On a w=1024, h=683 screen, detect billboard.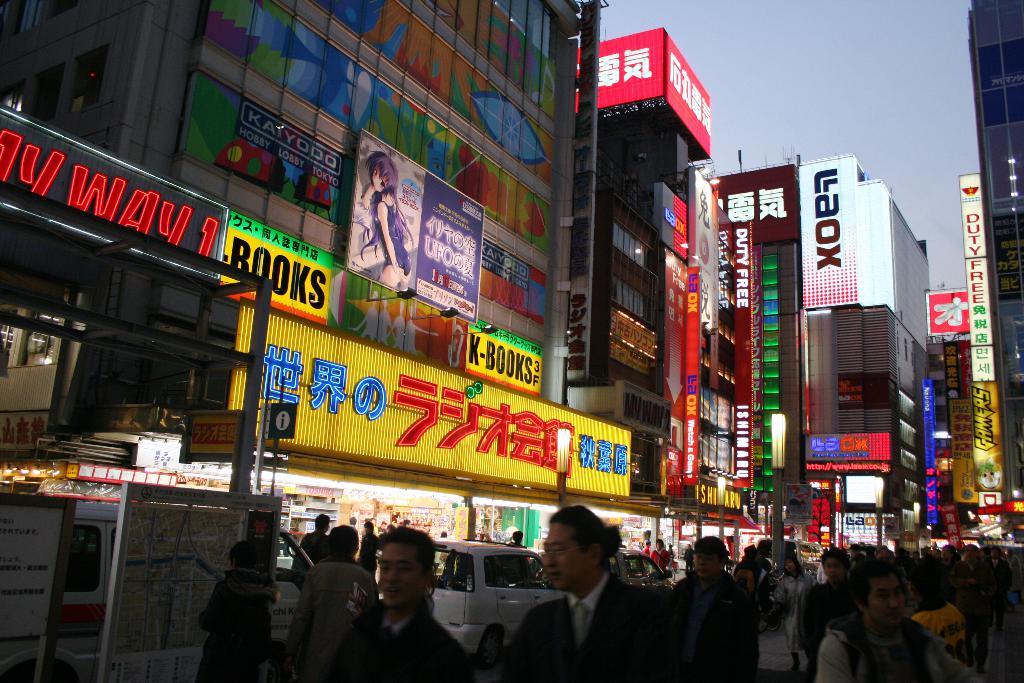
bbox(660, 259, 684, 422).
